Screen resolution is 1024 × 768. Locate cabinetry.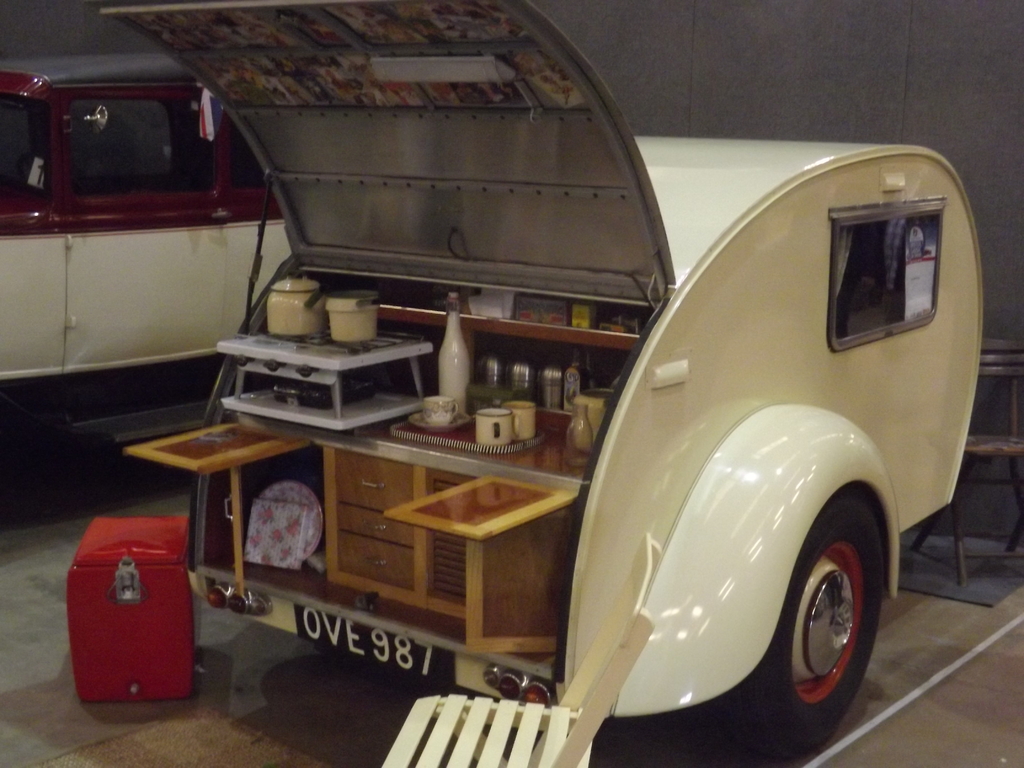
<bbox>325, 447, 583, 652</bbox>.
